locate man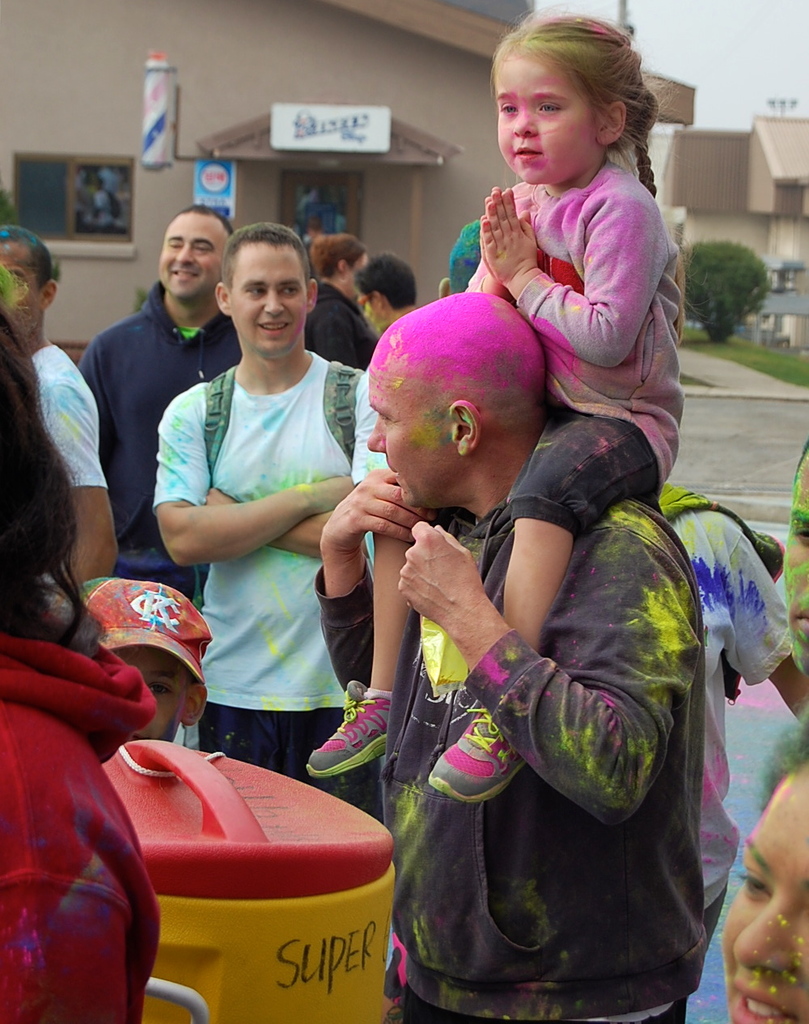
BBox(61, 207, 248, 596)
